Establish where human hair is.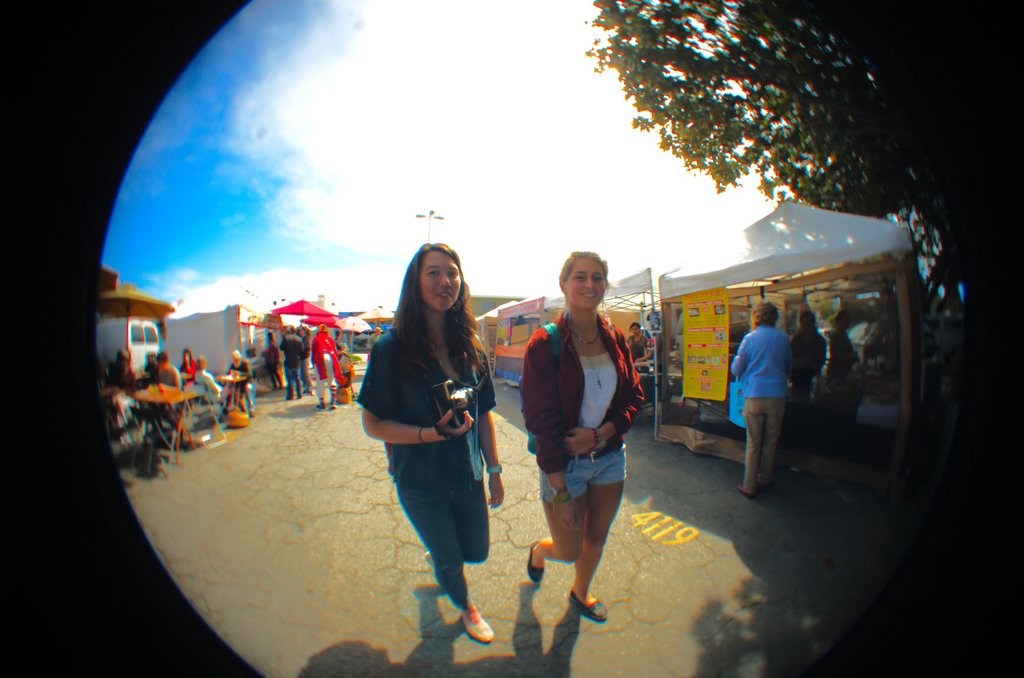
Established at region(383, 247, 472, 399).
